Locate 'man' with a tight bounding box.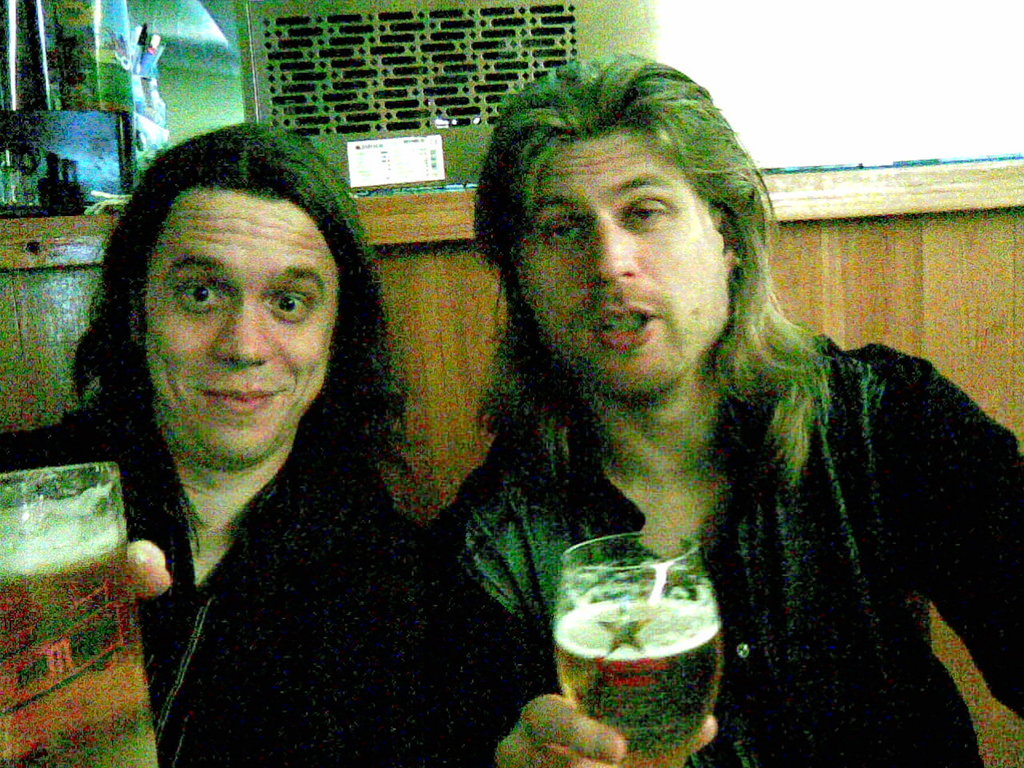
[0, 121, 466, 767].
